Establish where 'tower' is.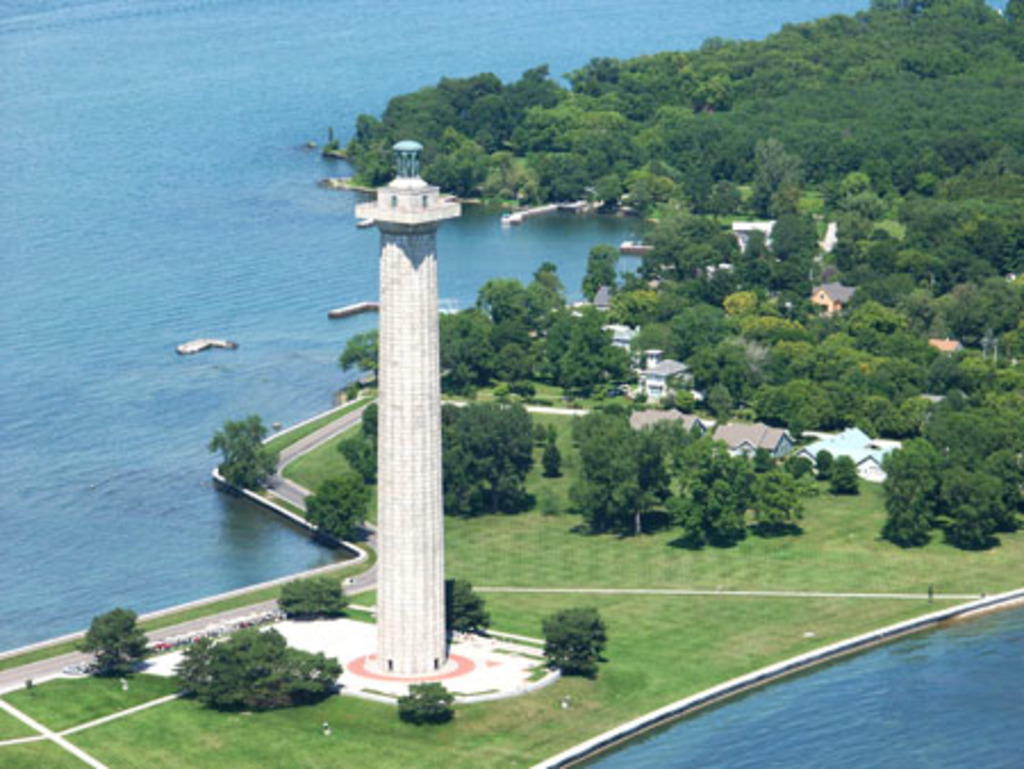
Established at BBox(330, 155, 476, 651).
